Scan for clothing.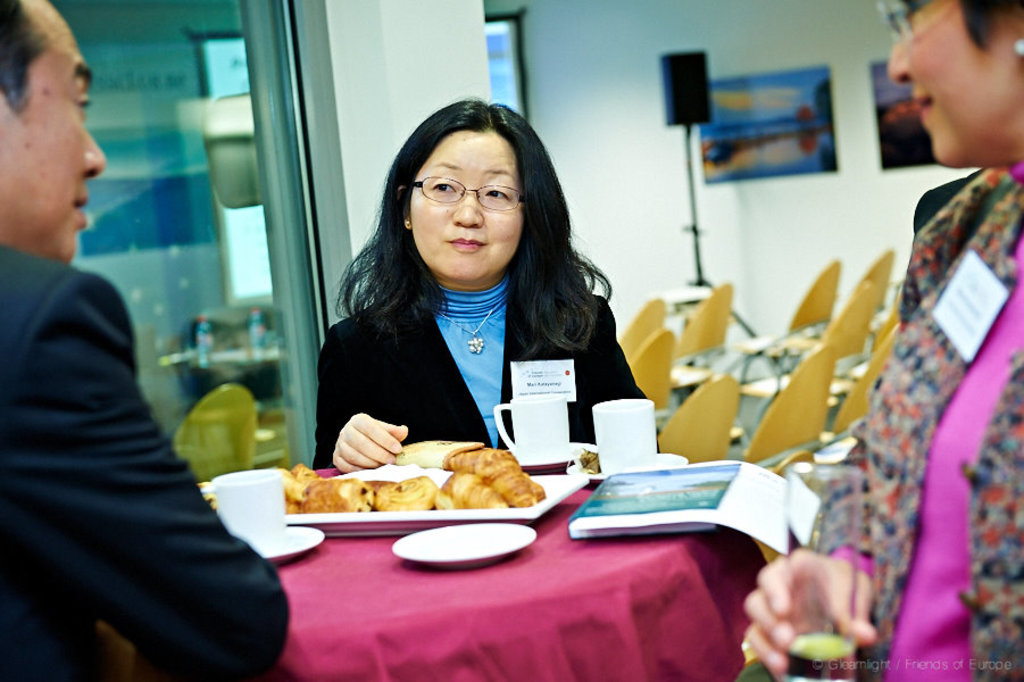
Scan result: [9, 158, 267, 680].
